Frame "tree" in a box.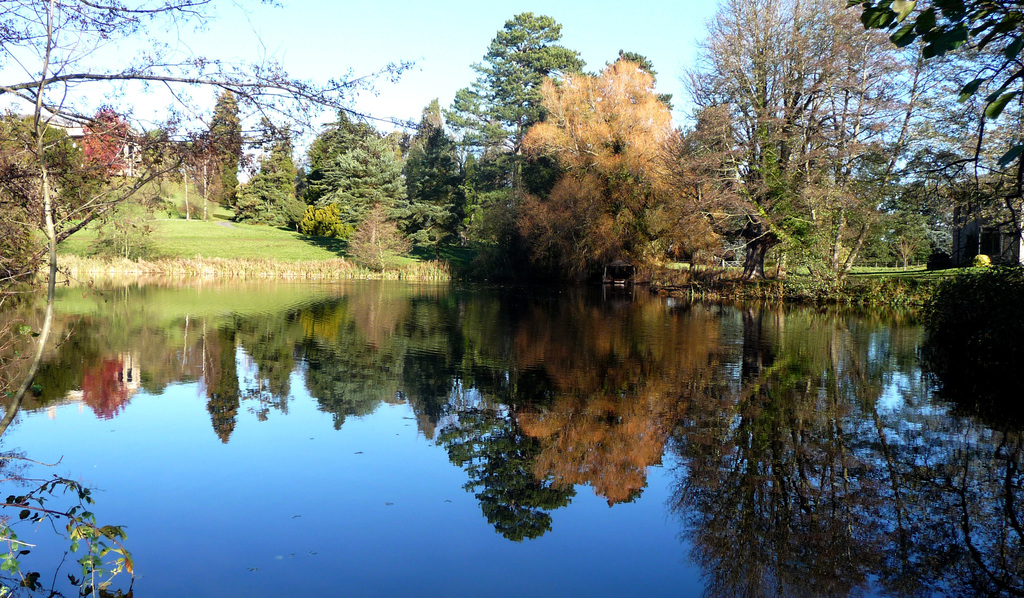
bbox(525, 56, 712, 290).
